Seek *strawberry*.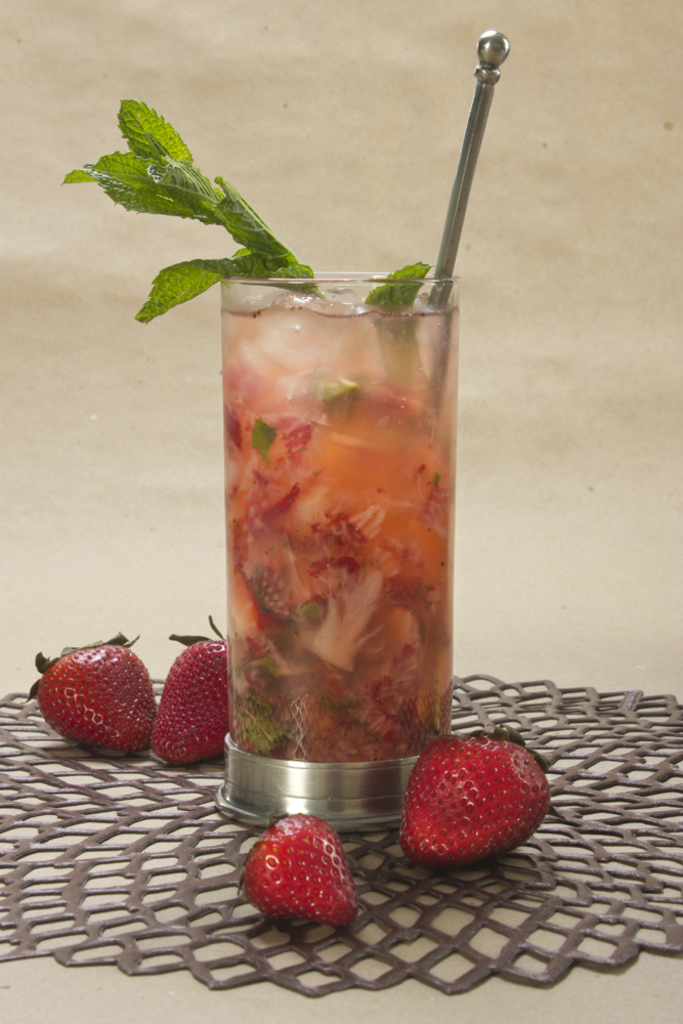
left=17, top=628, right=165, bottom=757.
